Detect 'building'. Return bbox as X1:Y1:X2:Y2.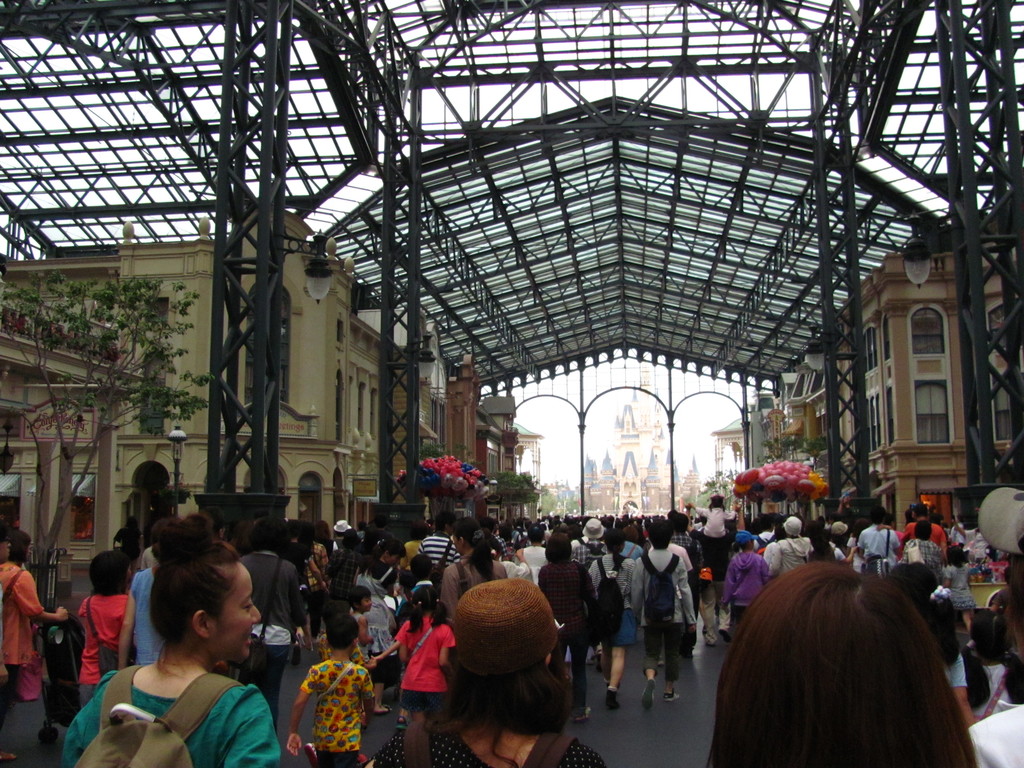
402:351:524:537.
